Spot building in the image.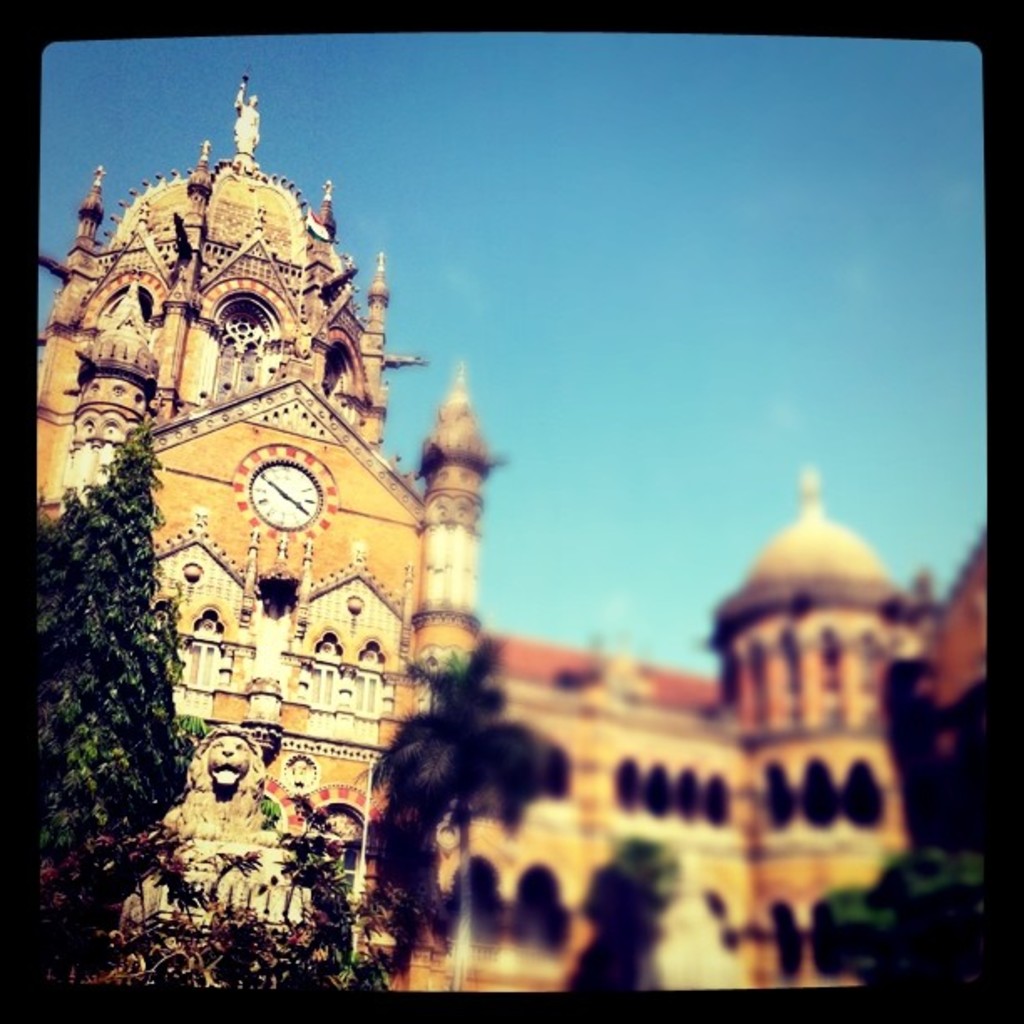
building found at [33,59,987,987].
